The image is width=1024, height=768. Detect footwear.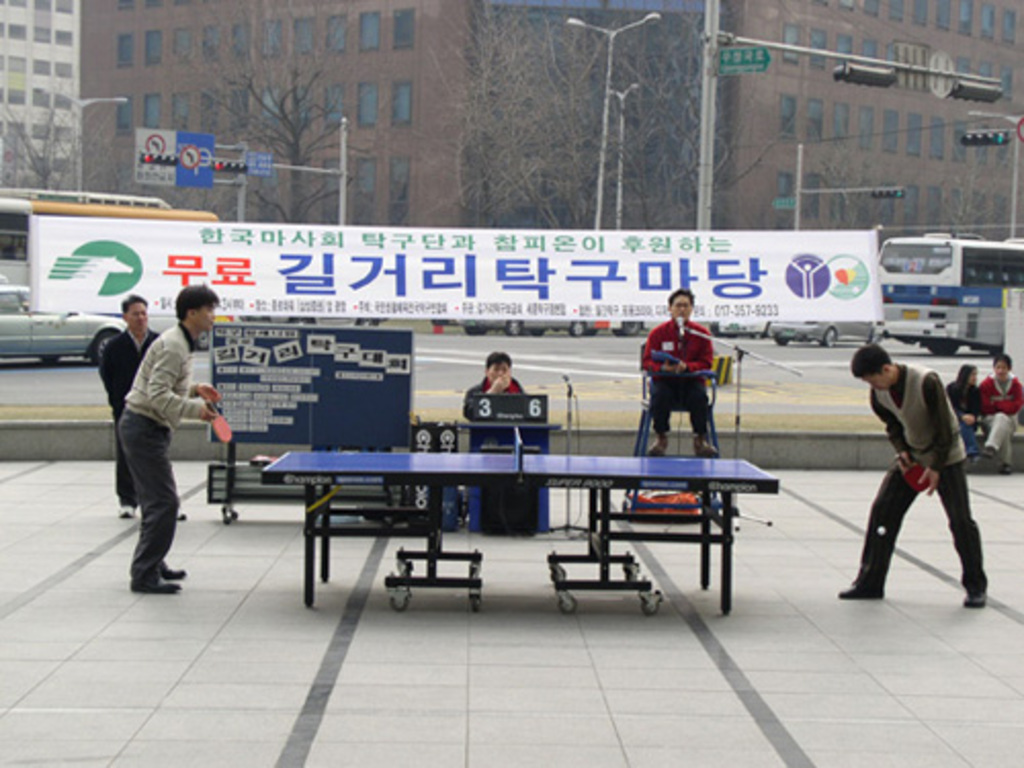
Detection: l=838, t=584, r=883, b=600.
